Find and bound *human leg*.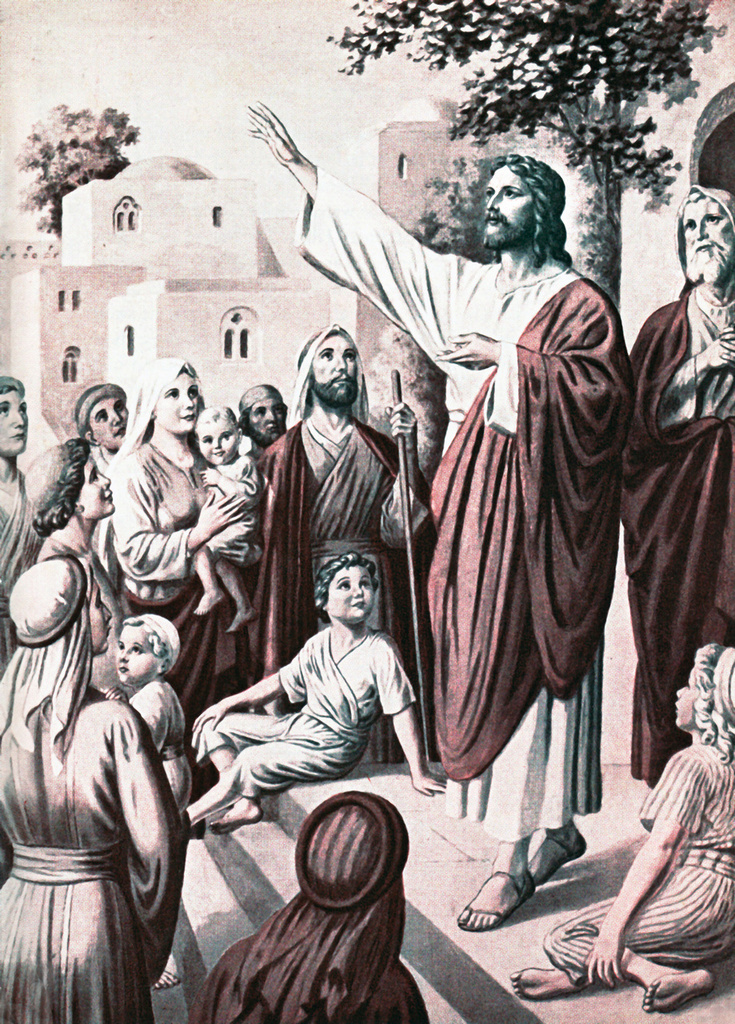
Bound: x1=212 y1=517 x2=261 y2=634.
